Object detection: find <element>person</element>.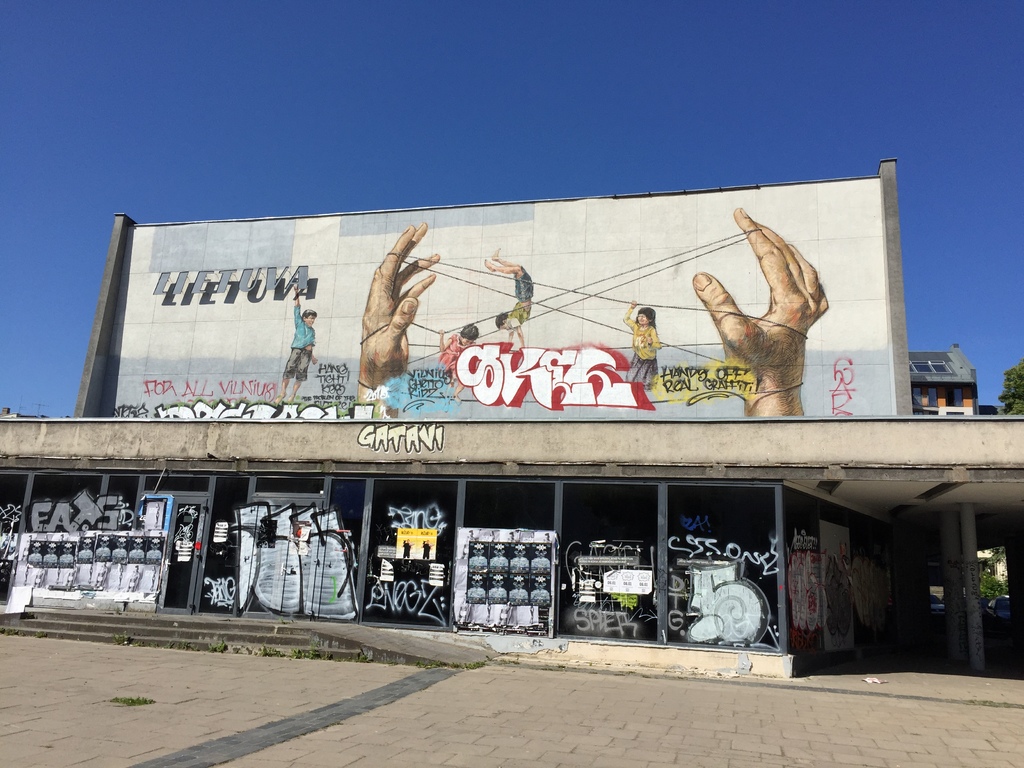
pyautogui.locateOnScreen(277, 296, 314, 409).
